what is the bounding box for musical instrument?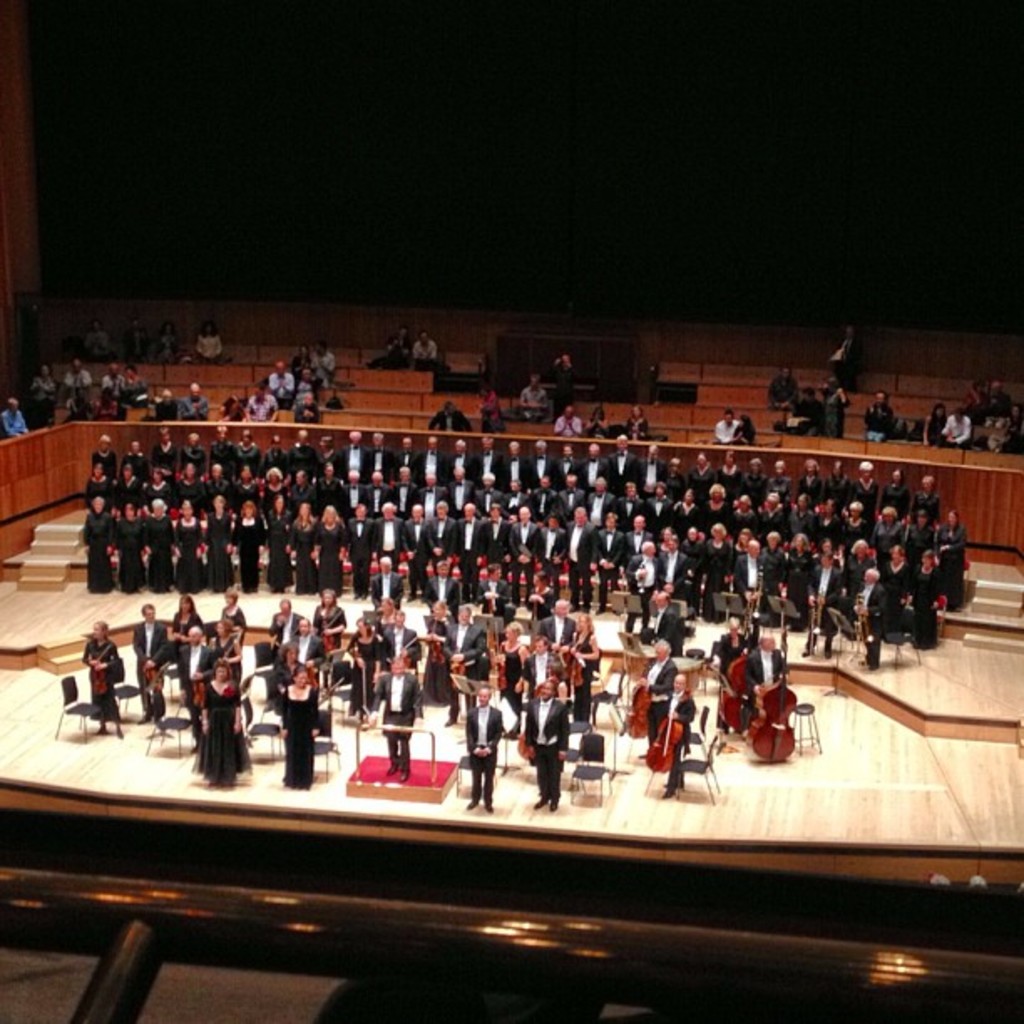
[left=850, top=589, right=872, bottom=663].
